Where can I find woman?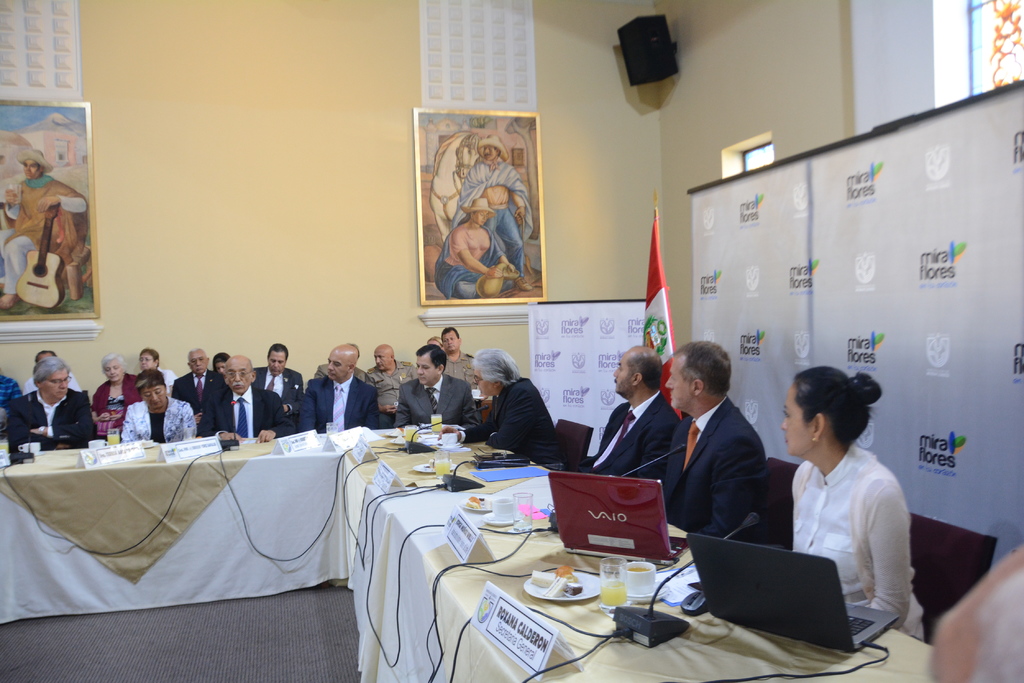
You can find it at (88, 351, 140, 440).
